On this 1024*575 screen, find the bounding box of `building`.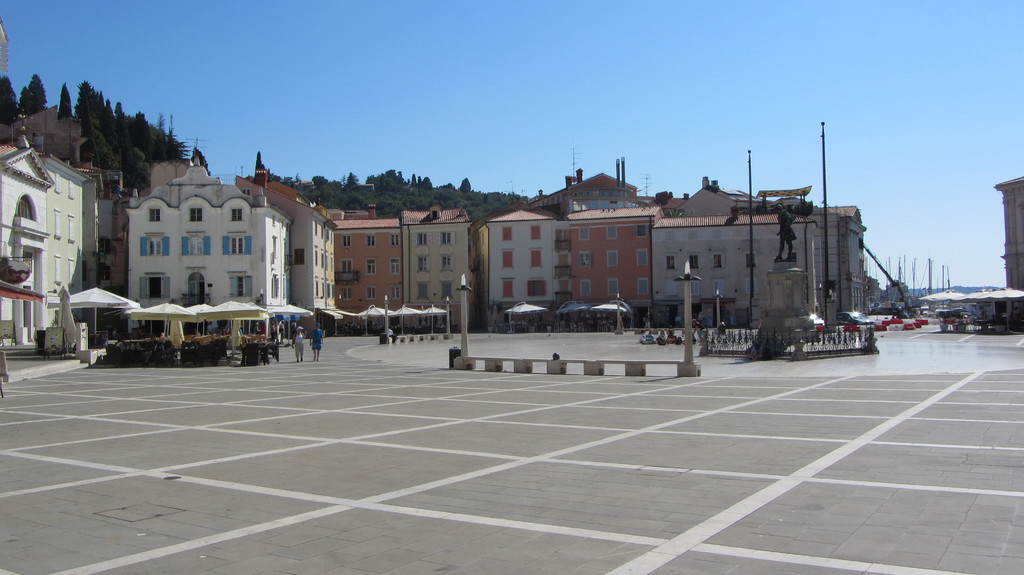
Bounding box: 989:172:1023:293.
